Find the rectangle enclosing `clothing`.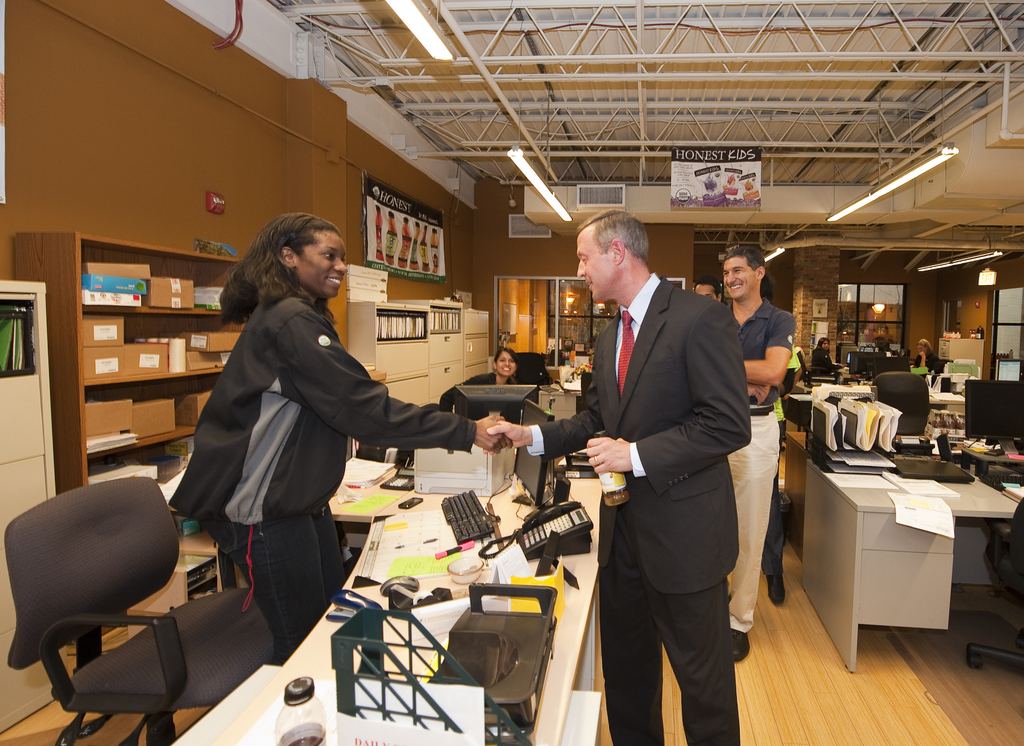
438:369:522:426.
